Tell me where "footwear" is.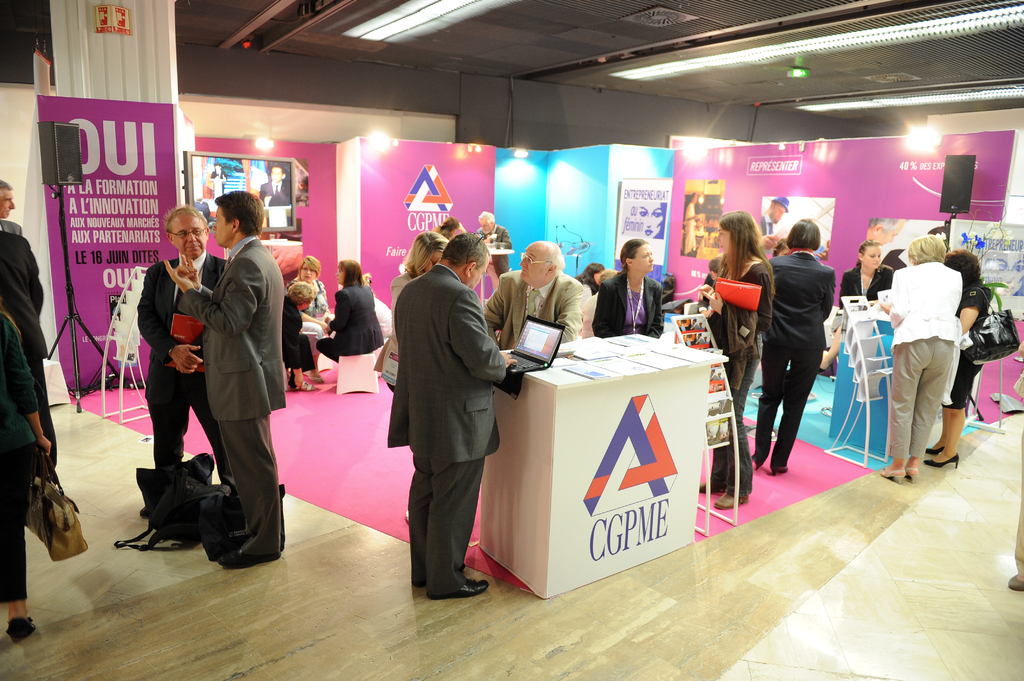
"footwear" is at crop(296, 377, 315, 392).
